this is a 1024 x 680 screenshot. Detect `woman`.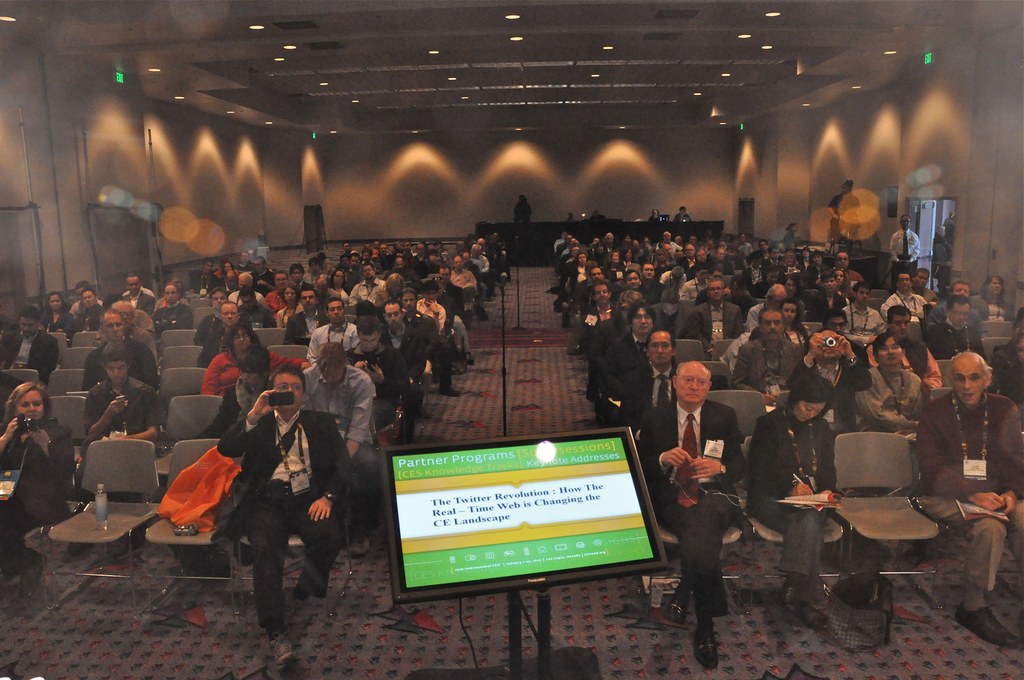
<box>742,378,840,619</box>.
